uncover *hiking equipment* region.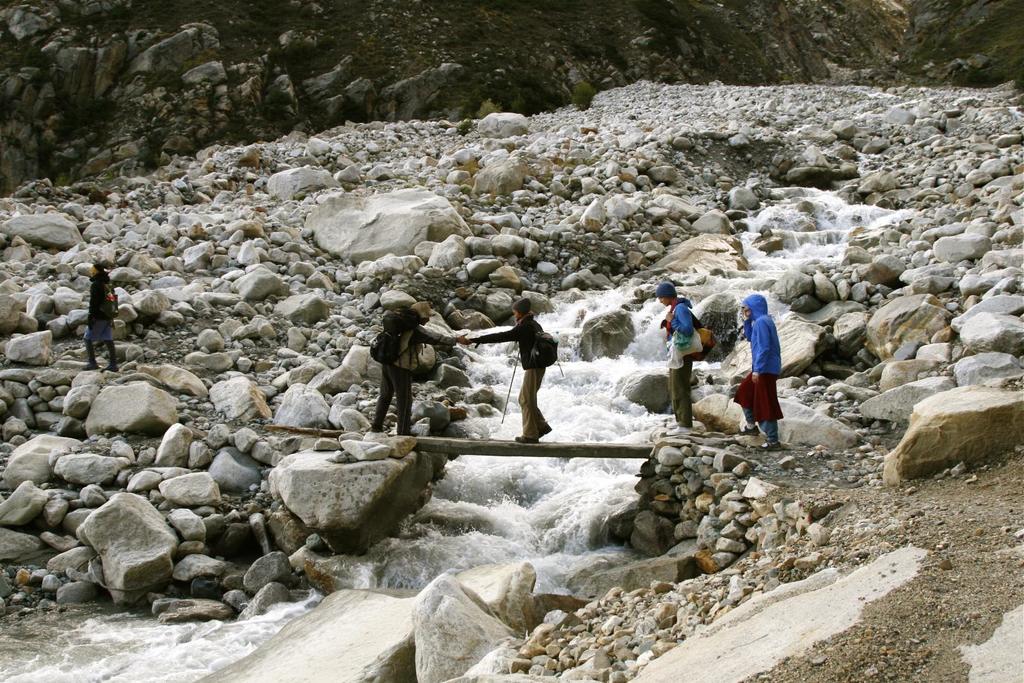
Uncovered: {"left": 367, "top": 285, "right": 425, "bottom": 369}.
